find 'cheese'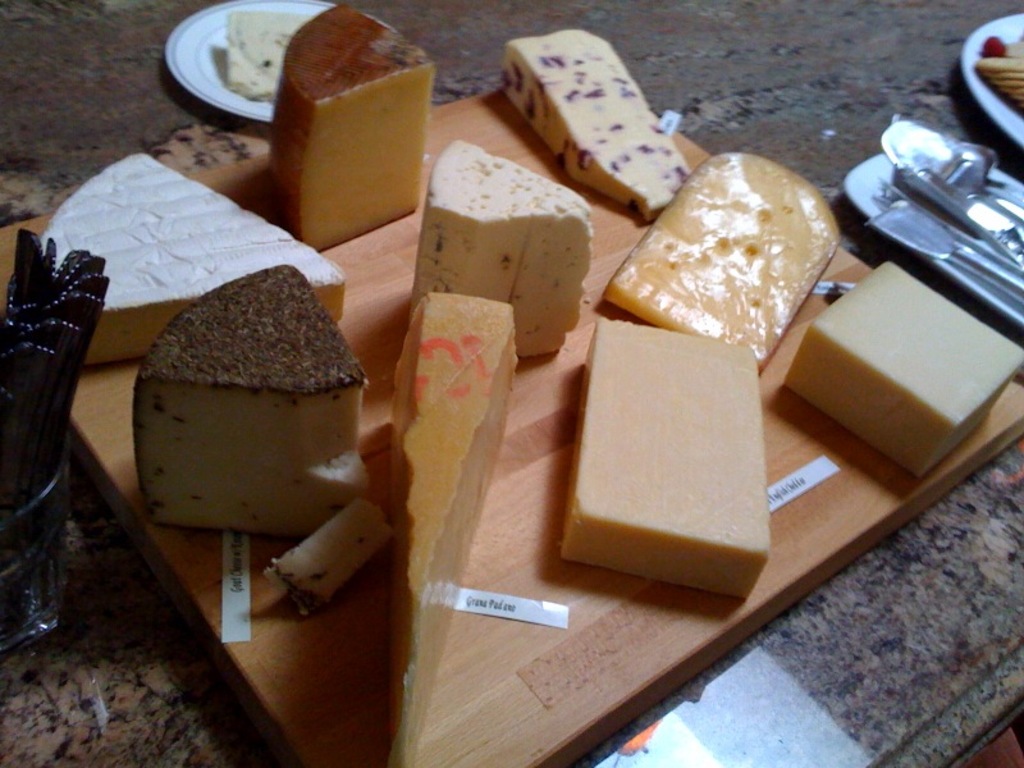
left=558, top=308, right=758, bottom=602
